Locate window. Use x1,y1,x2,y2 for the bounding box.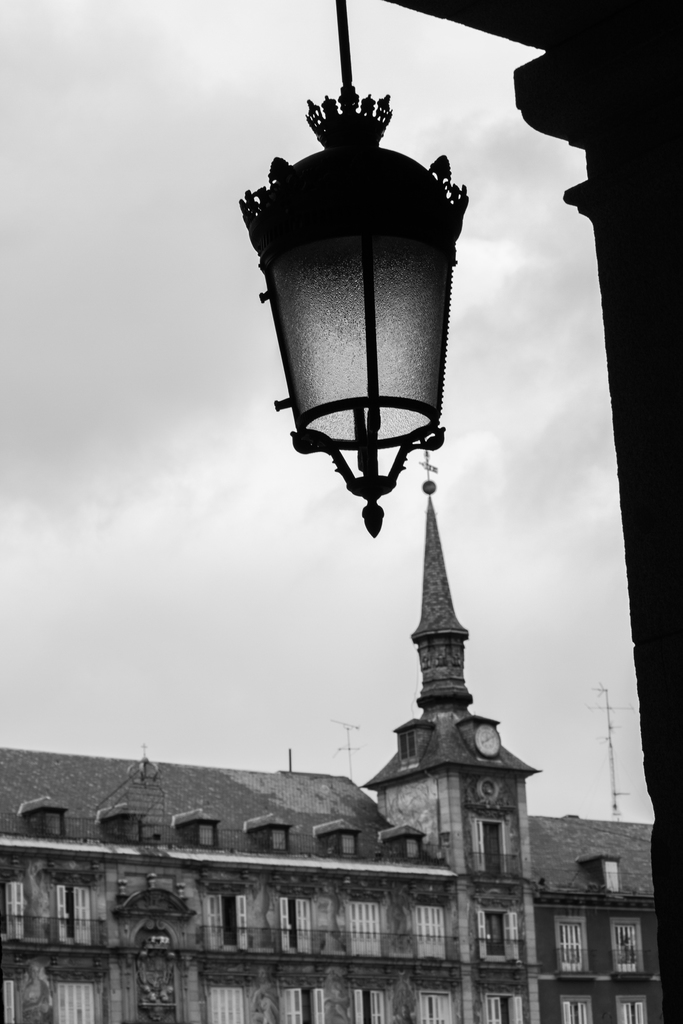
605,920,650,972.
